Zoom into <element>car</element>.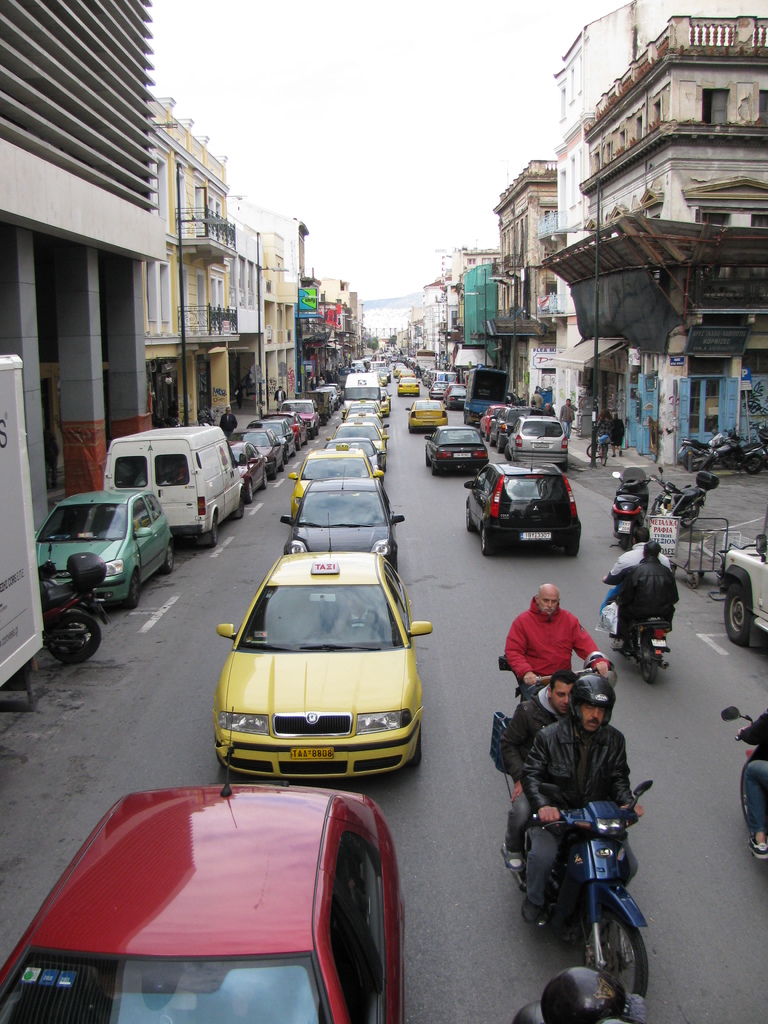
Zoom target: 422,428,488,476.
